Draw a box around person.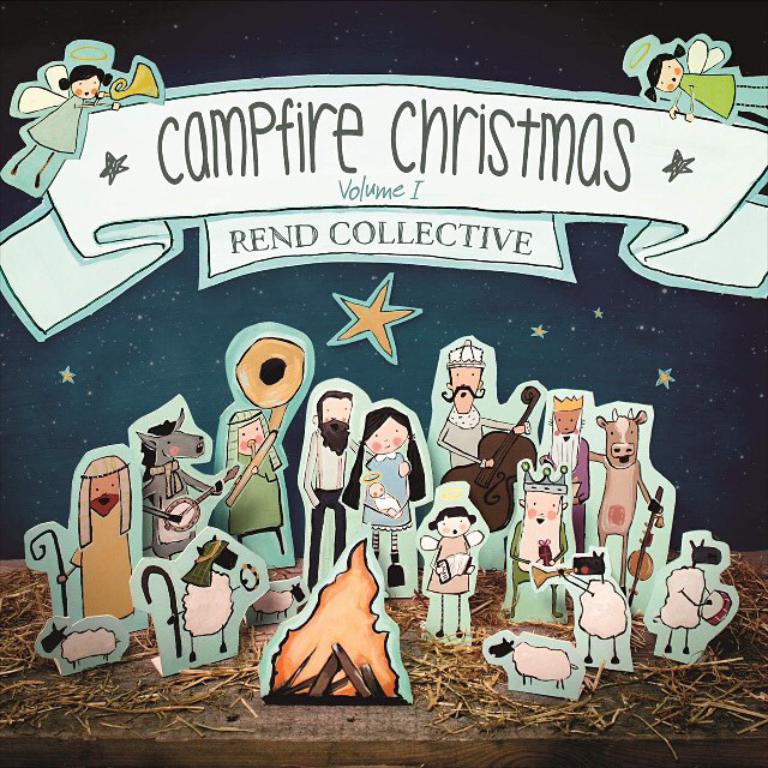
(54, 454, 131, 622).
